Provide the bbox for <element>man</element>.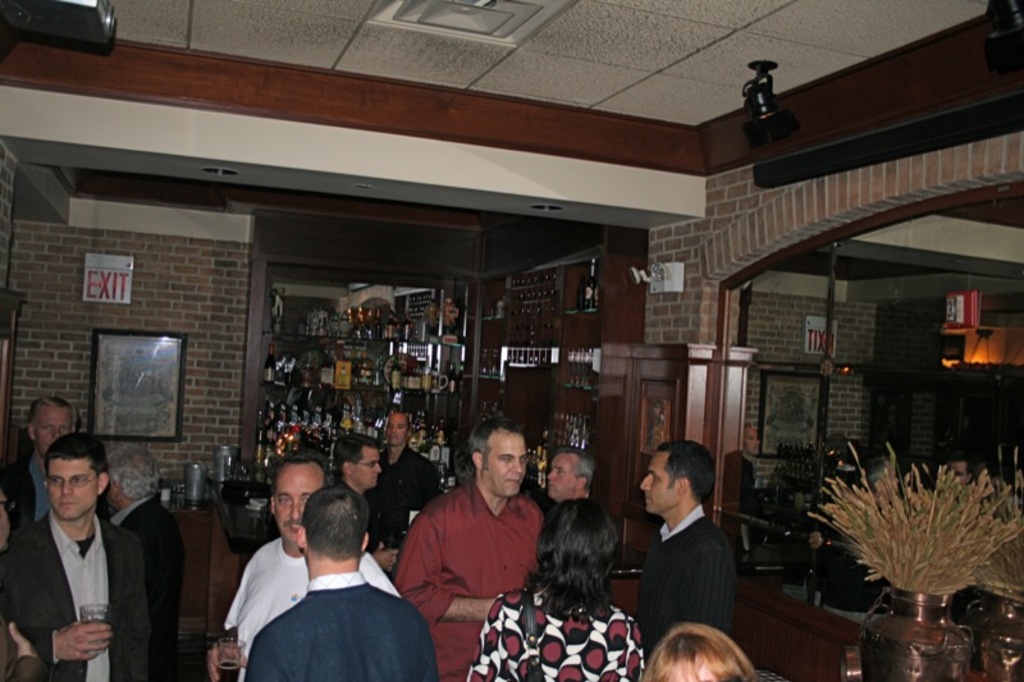
538 443 602 512.
